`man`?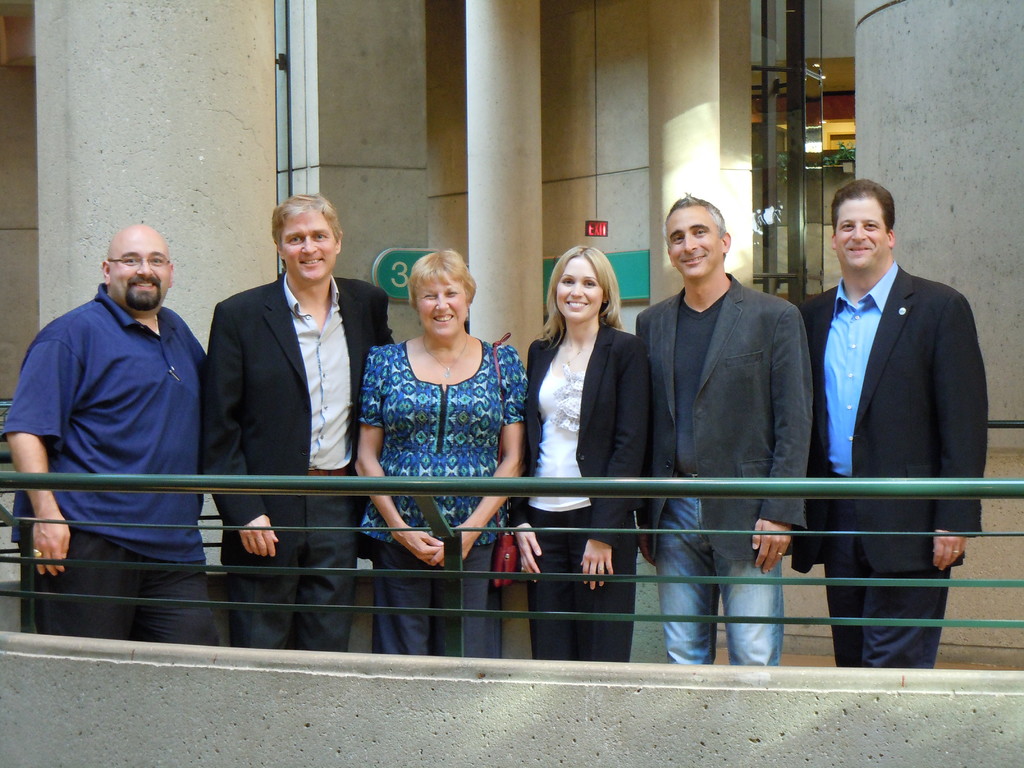
<bbox>203, 192, 395, 651</bbox>
